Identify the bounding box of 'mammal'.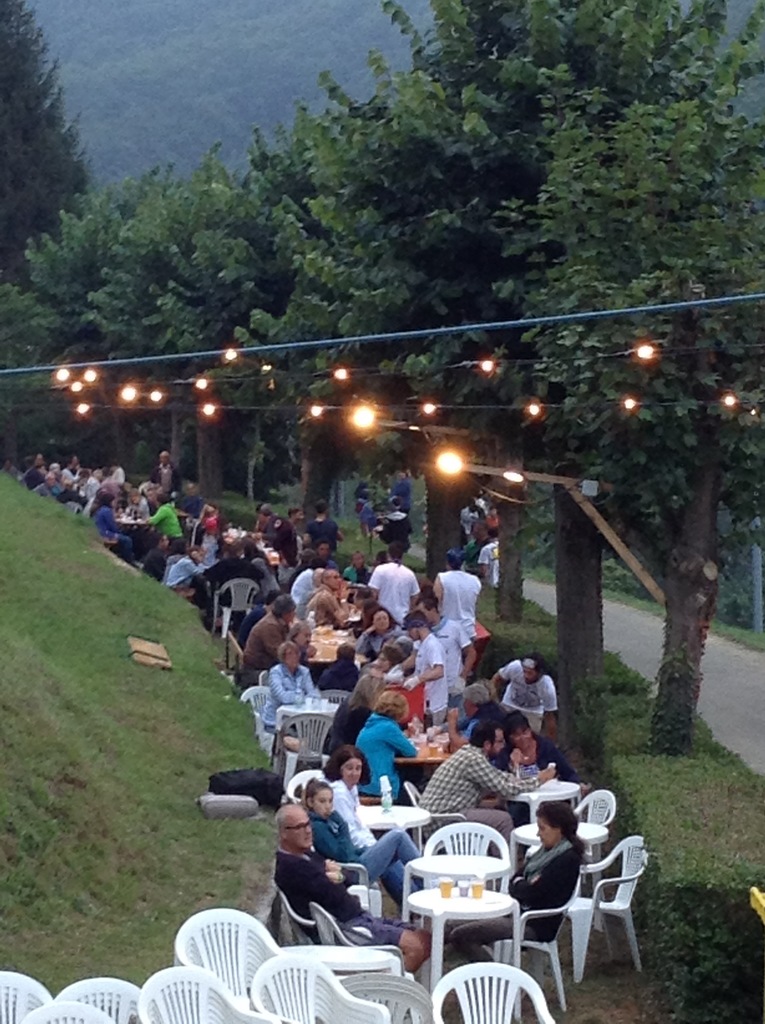
crop(277, 803, 432, 970).
